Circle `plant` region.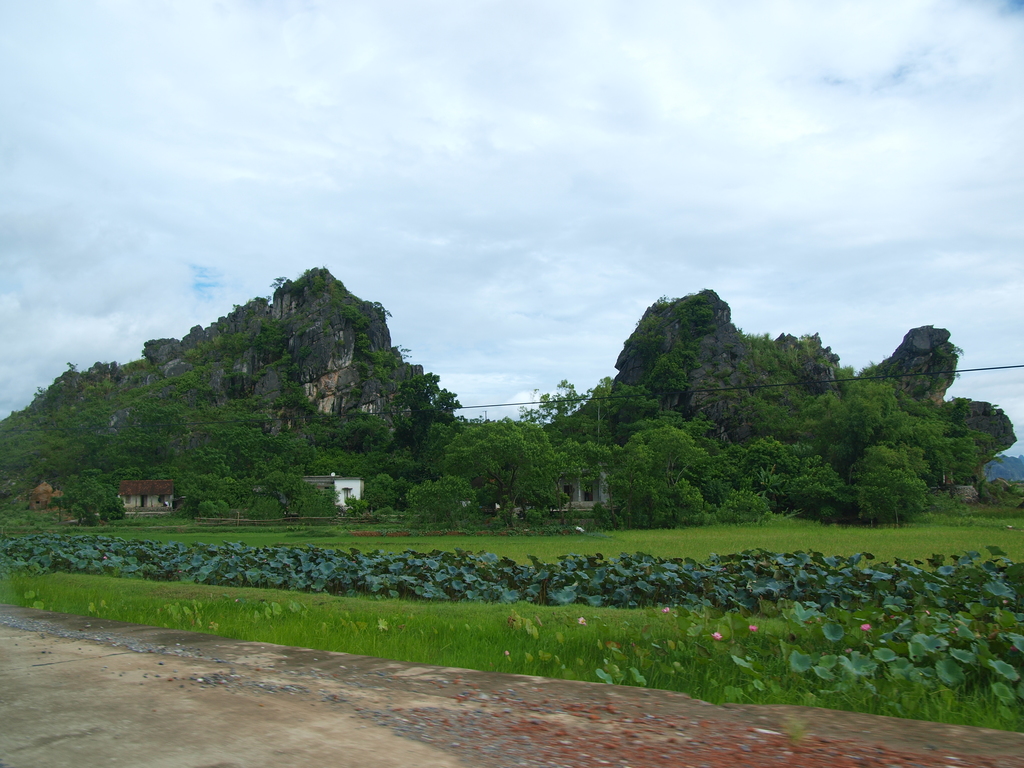
Region: 796:333:817:360.
